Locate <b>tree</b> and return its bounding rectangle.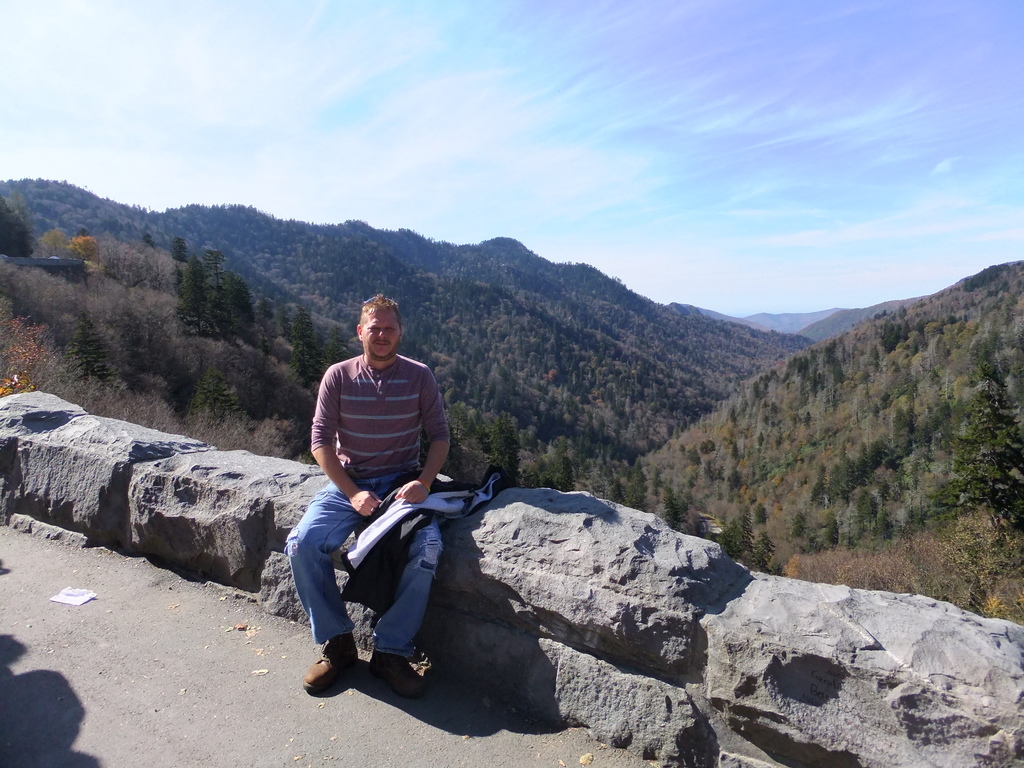
(170, 238, 339, 371).
